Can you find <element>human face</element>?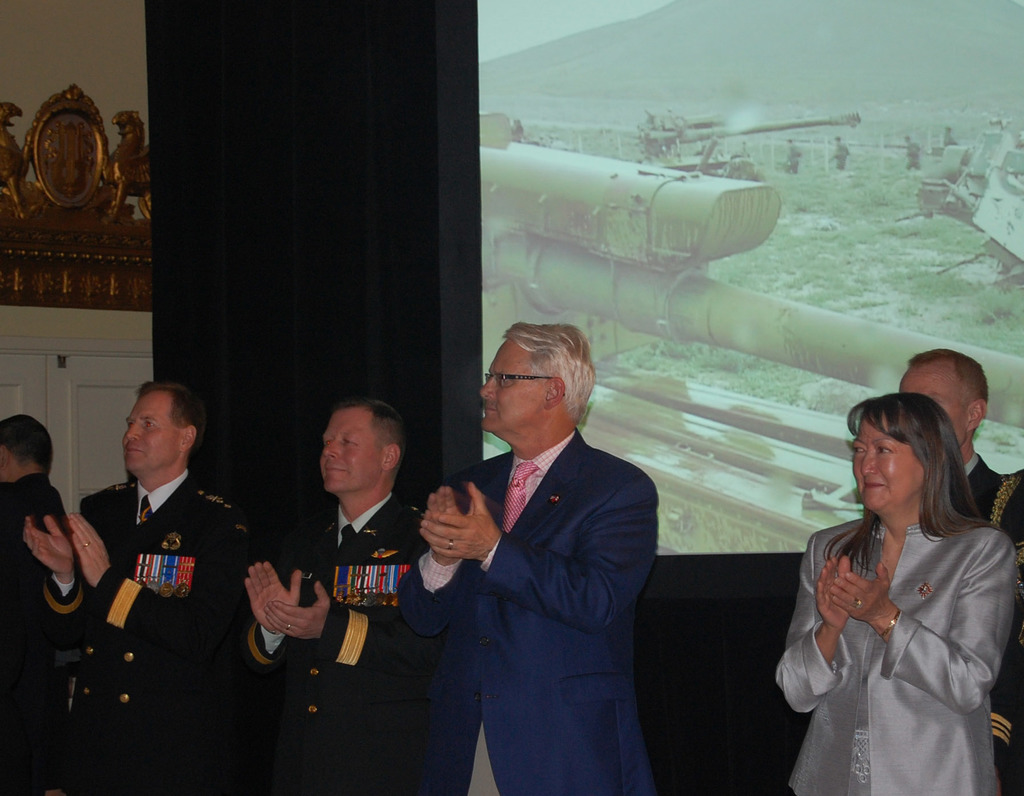
Yes, bounding box: x1=122 y1=390 x2=177 y2=475.
